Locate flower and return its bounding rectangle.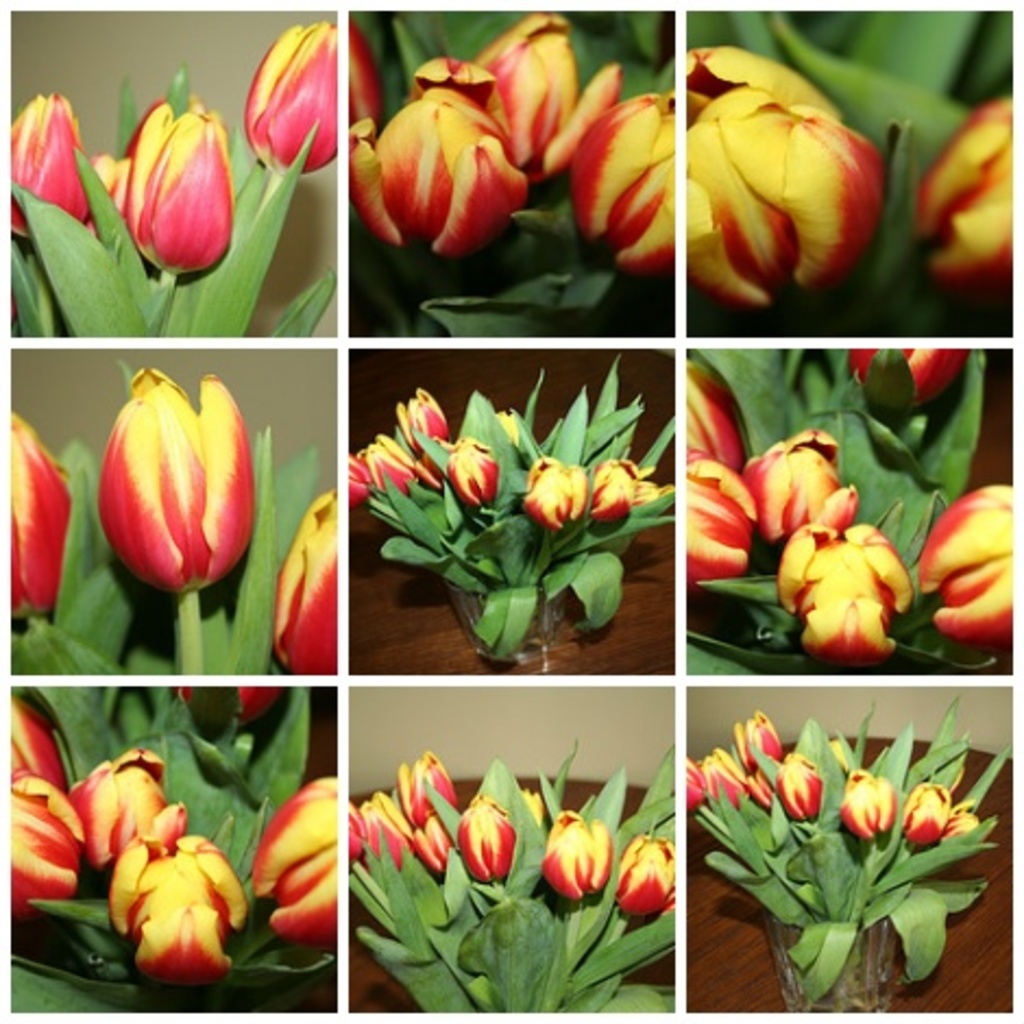
89:144:131:242.
